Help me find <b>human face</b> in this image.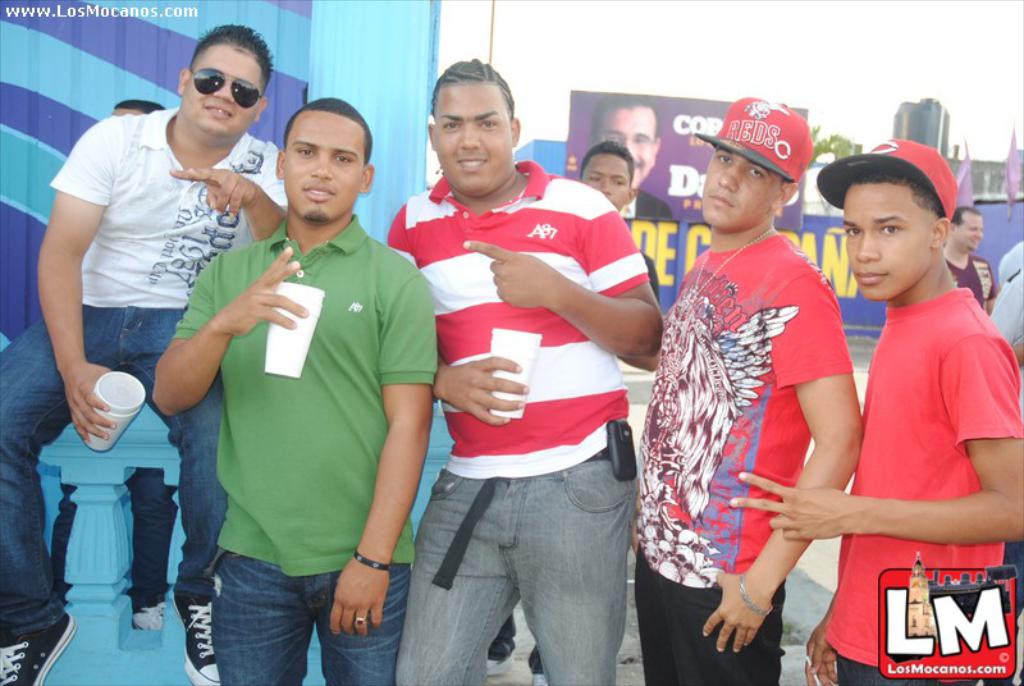
Found it: <box>955,205,983,250</box>.
